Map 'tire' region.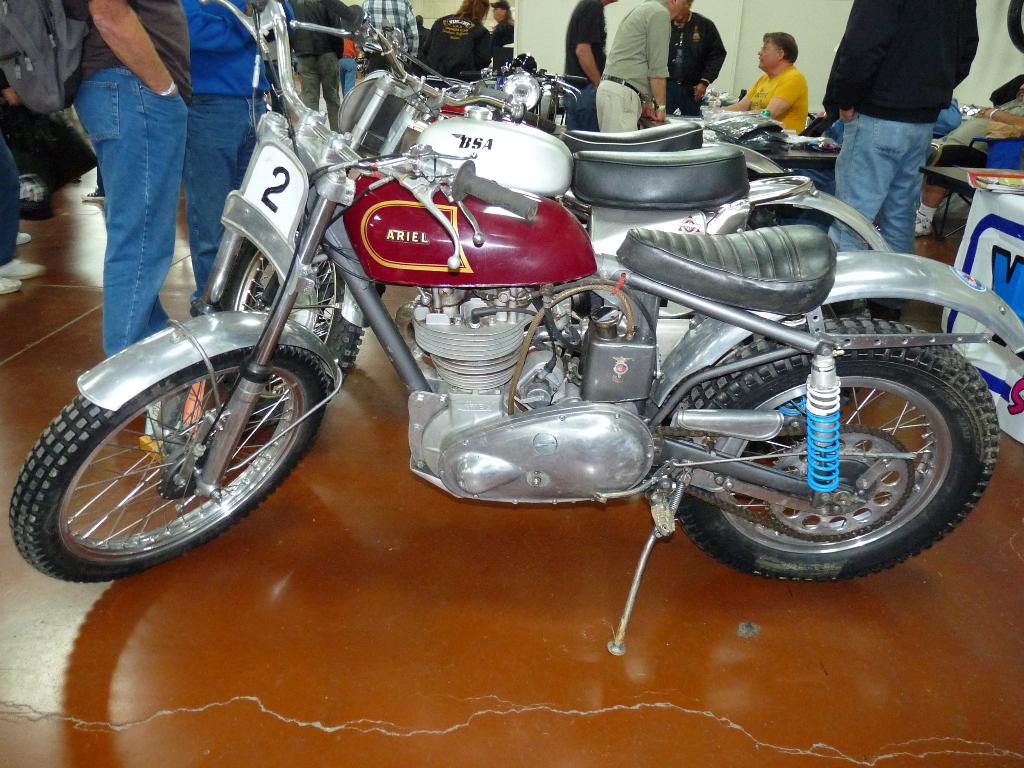
Mapped to 10,346,327,585.
